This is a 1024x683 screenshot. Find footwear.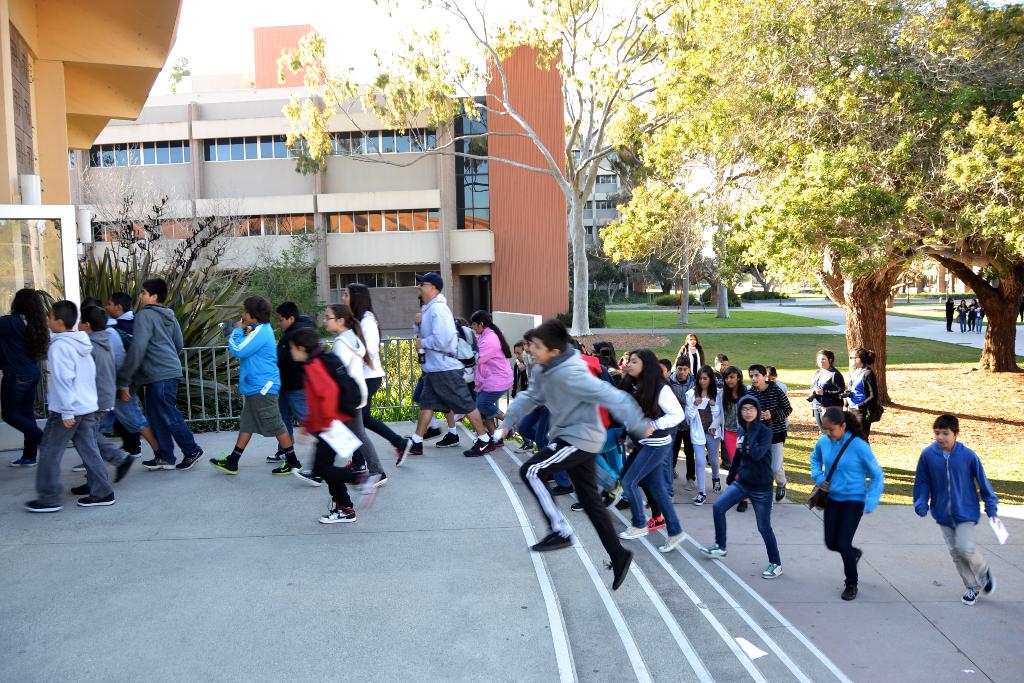
Bounding box: (left=404, top=435, right=428, bottom=463).
